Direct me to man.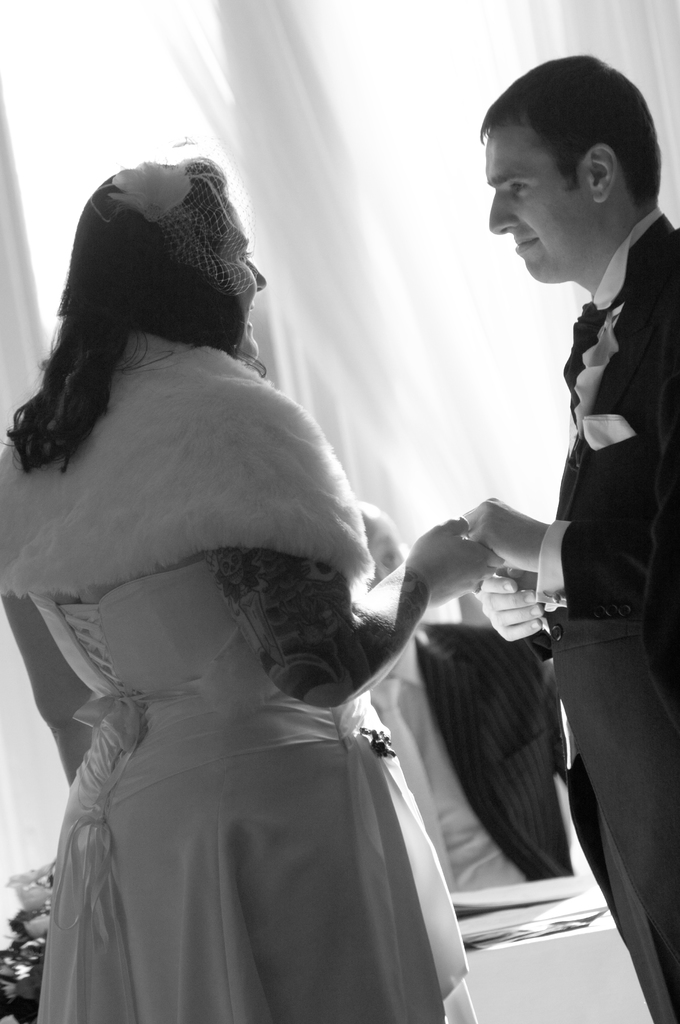
Direction: (452,69,679,823).
